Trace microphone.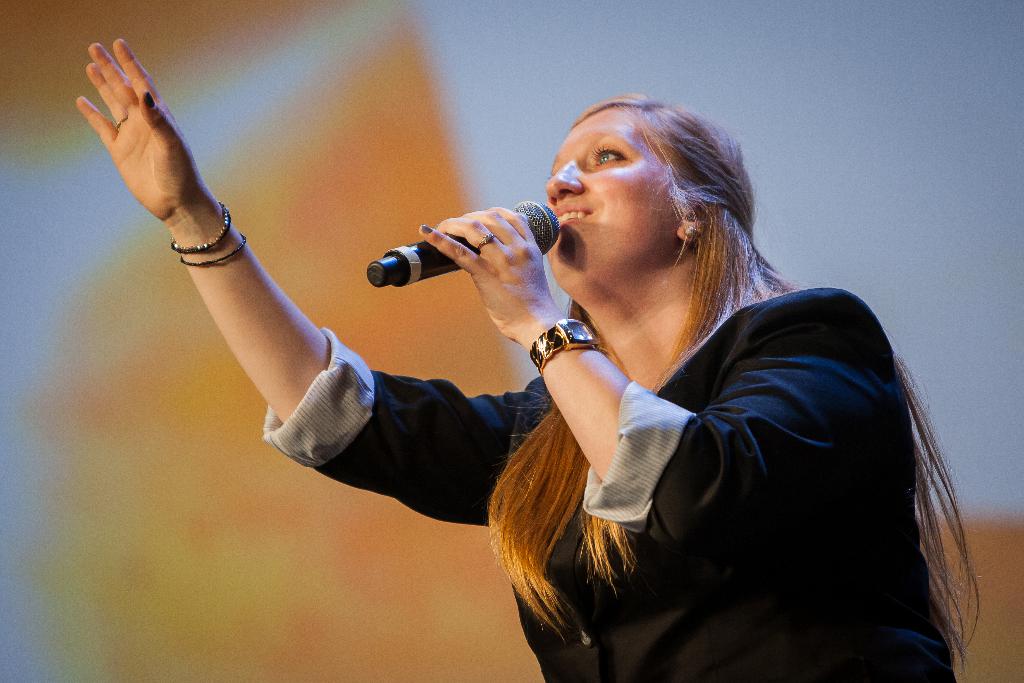
Traced to detection(367, 199, 561, 288).
